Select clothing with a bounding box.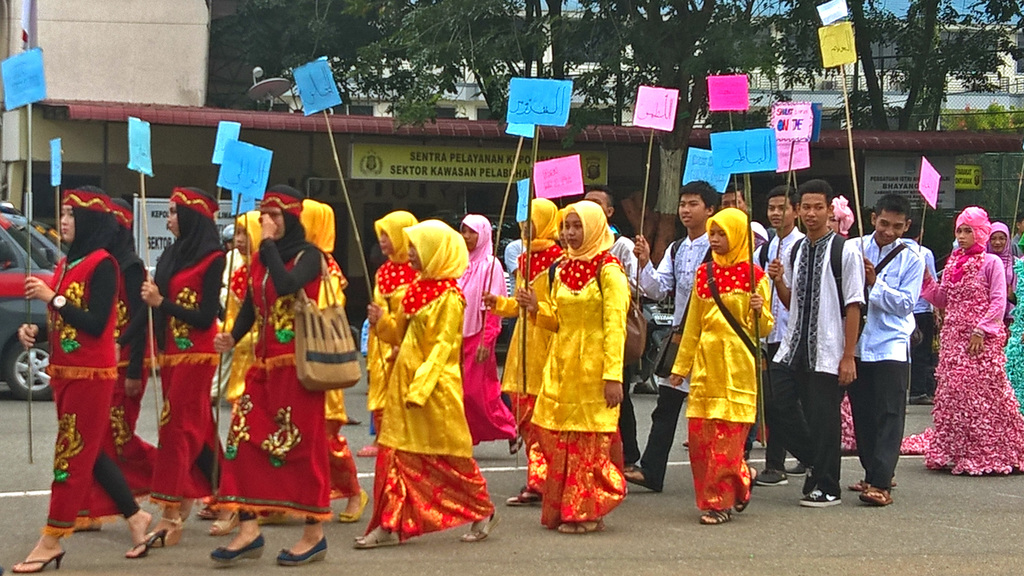
<box>846,230,922,488</box>.
